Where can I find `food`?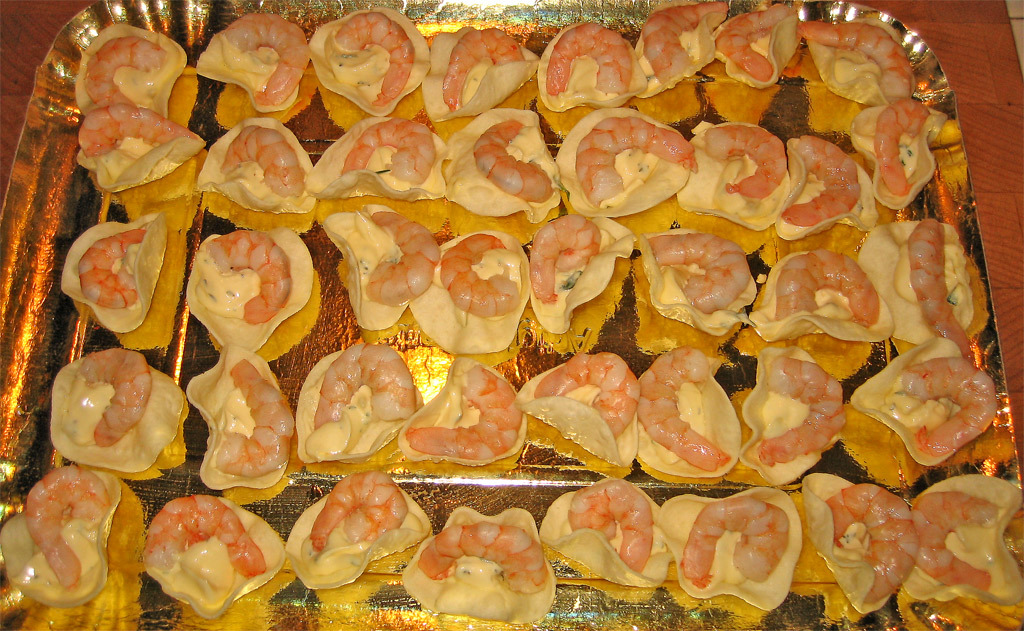
You can find it at crop(635, 228, 759, 338).
